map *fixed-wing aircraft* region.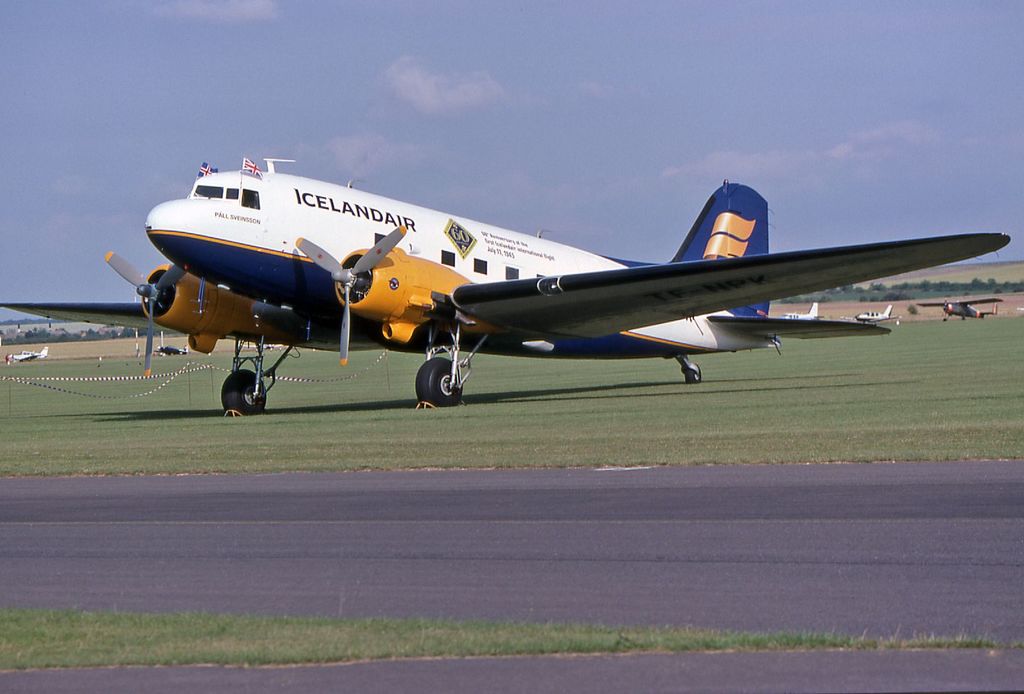
Mapped to x1=918, y1=294, x2=1002, y2=325.
